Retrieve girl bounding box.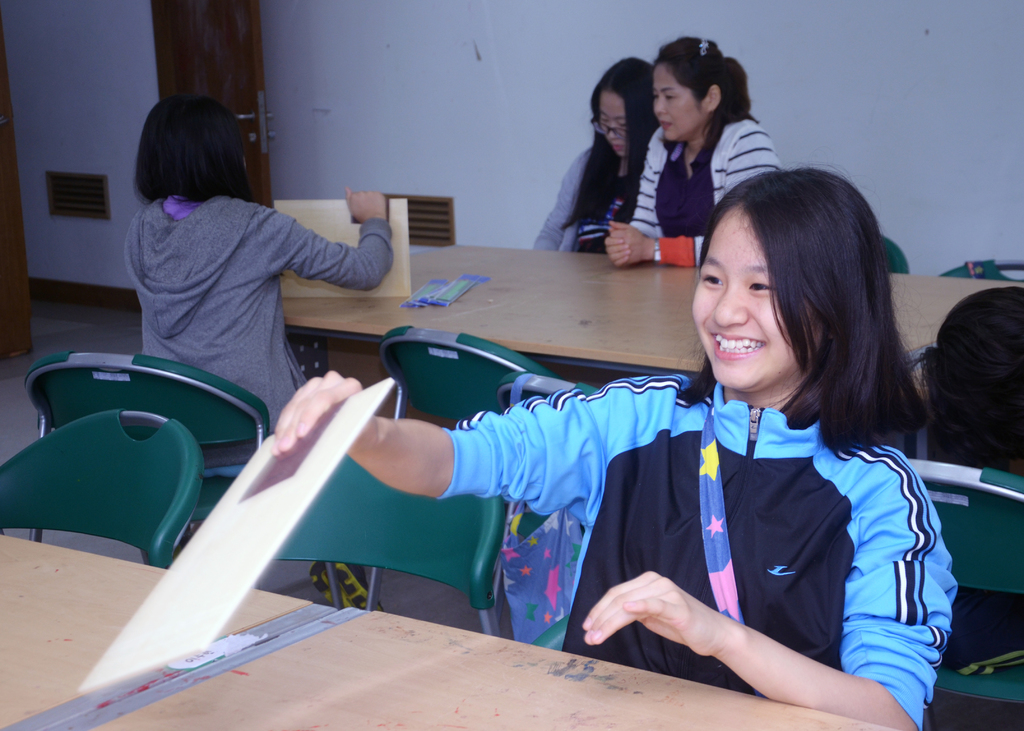
Bounding box: 533,58,651,255.
